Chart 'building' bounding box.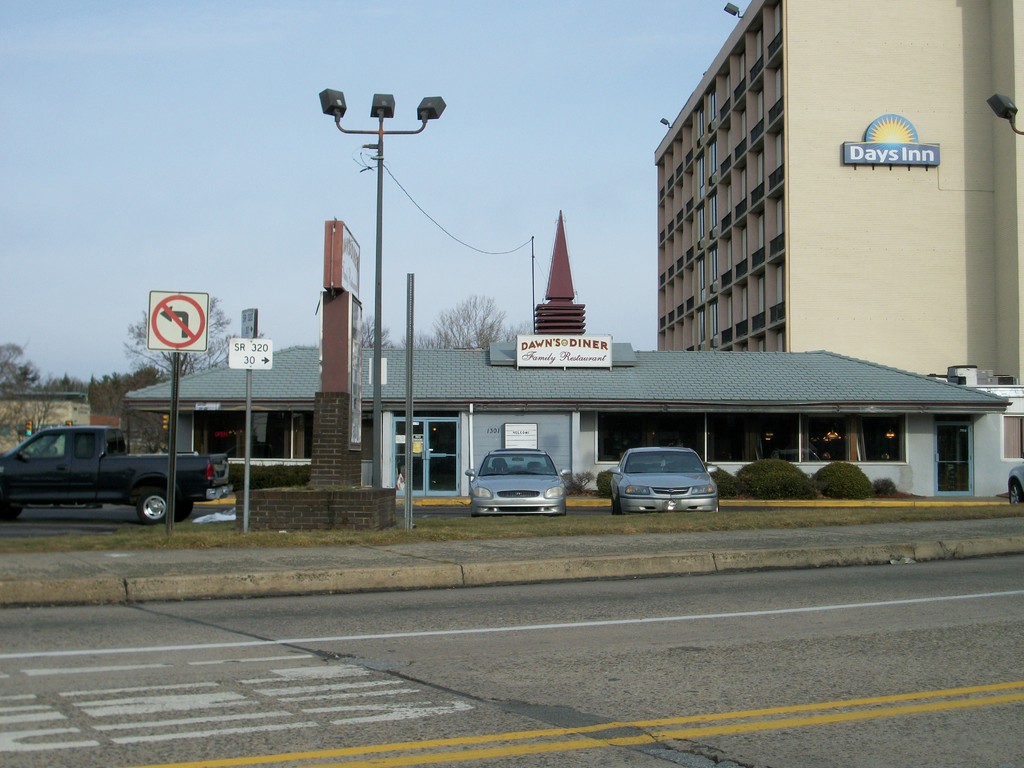
Charted: l=657, t=0, r=1022, b=383.
